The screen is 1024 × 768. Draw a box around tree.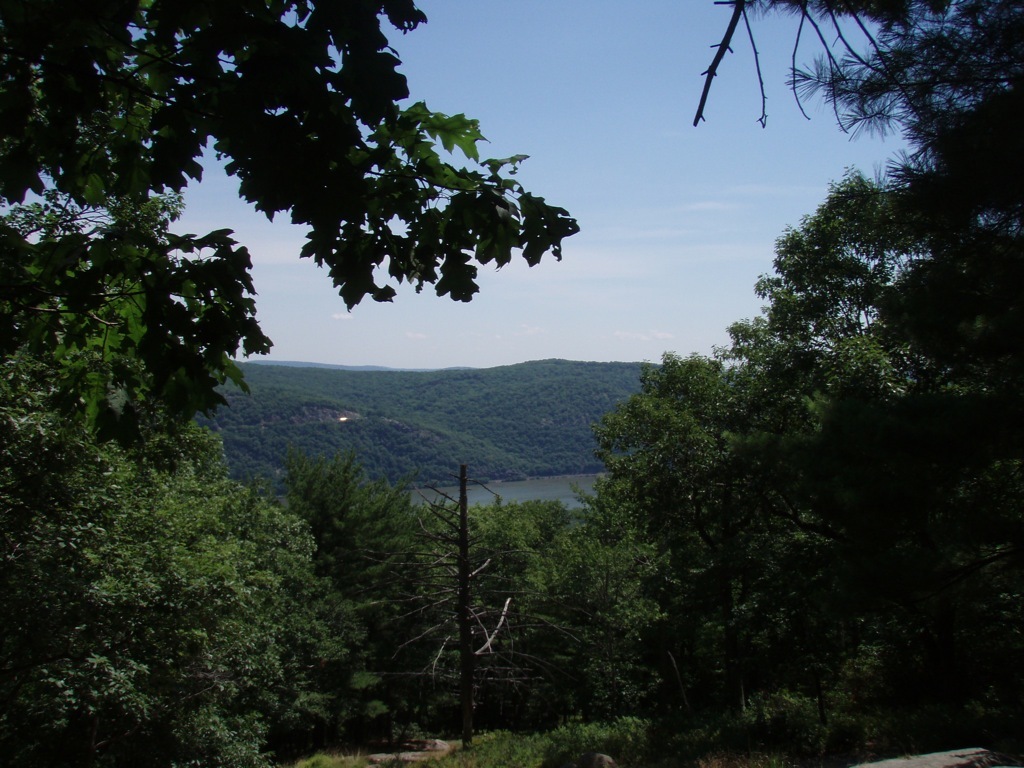
<bbox>0, 171, 388, 767</bbox>.
